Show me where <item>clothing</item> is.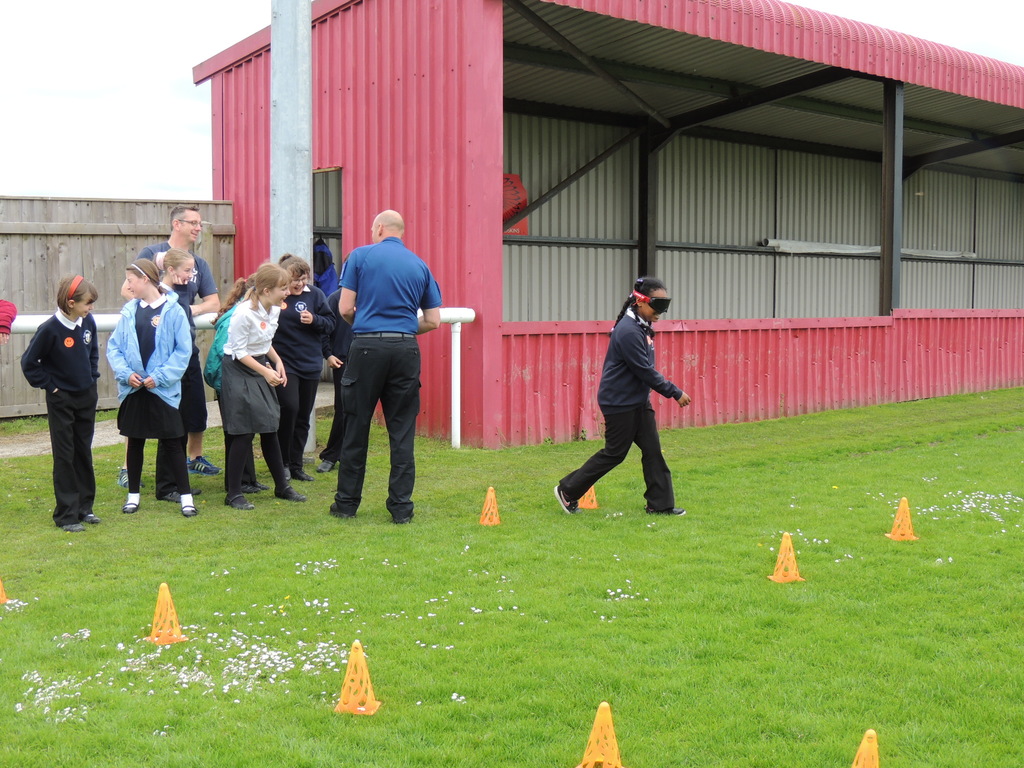
<item>clothing</item> is at detection(204, 294, 242, 380).
